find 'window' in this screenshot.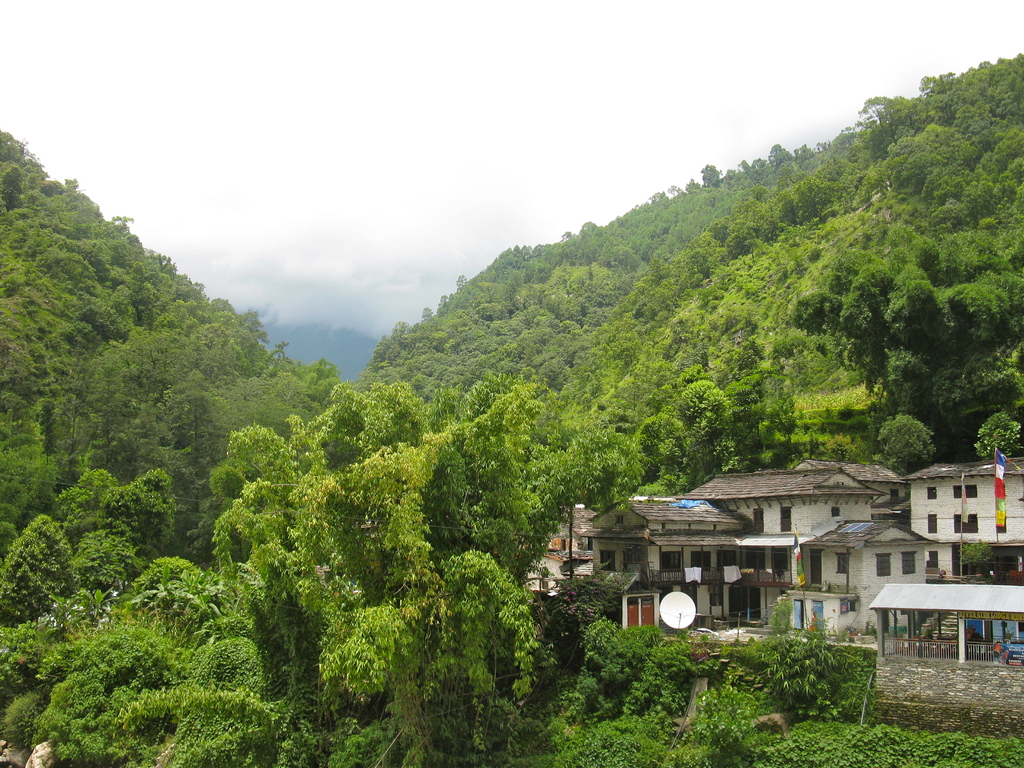
The bounding box for 'window' is [x1=833, y1=505, x2=837, y2=516].
